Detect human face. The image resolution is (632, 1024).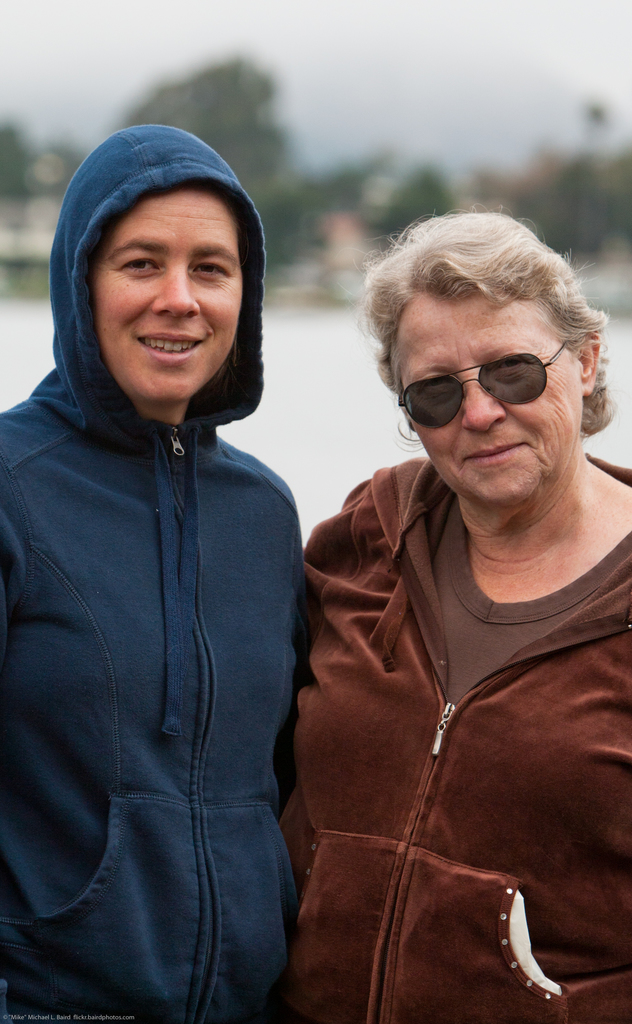
left=394, top=291, right=586, bottom=498.
